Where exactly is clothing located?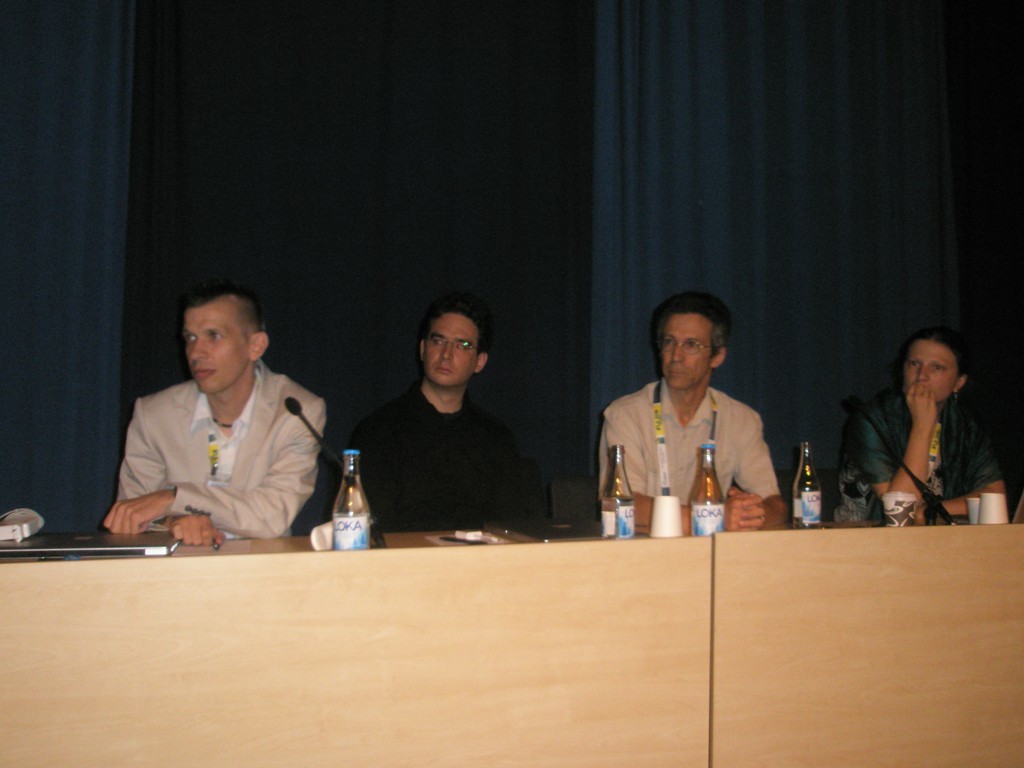
Its bounding box is [x1=344, y1=376, x2=539, y2=540].
